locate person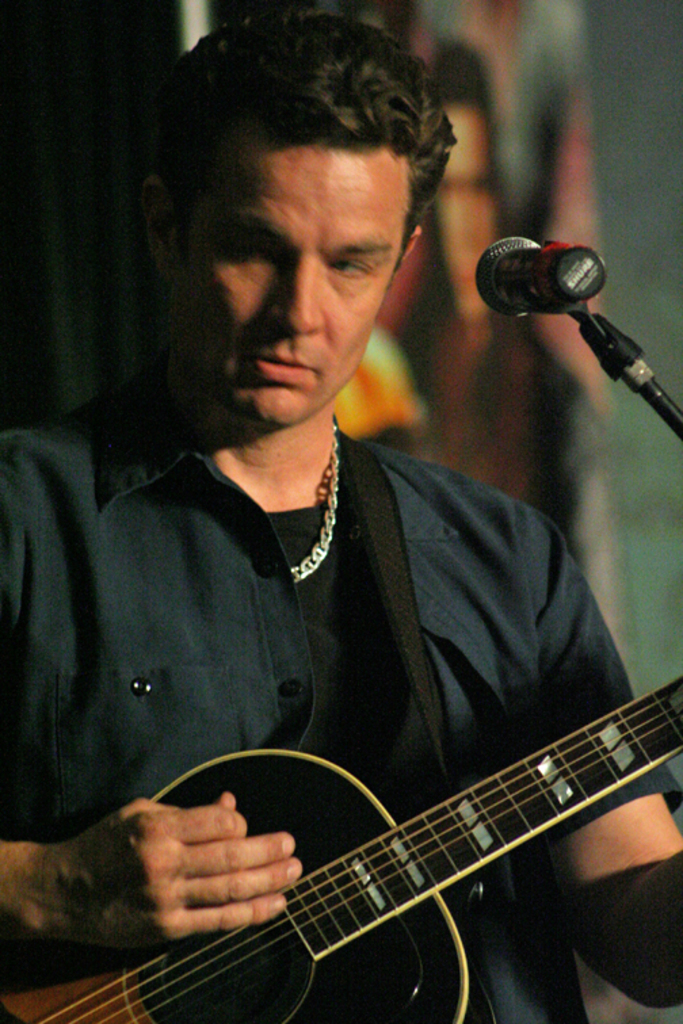
[x1=33, y1=89, x2=649, y2=997]
